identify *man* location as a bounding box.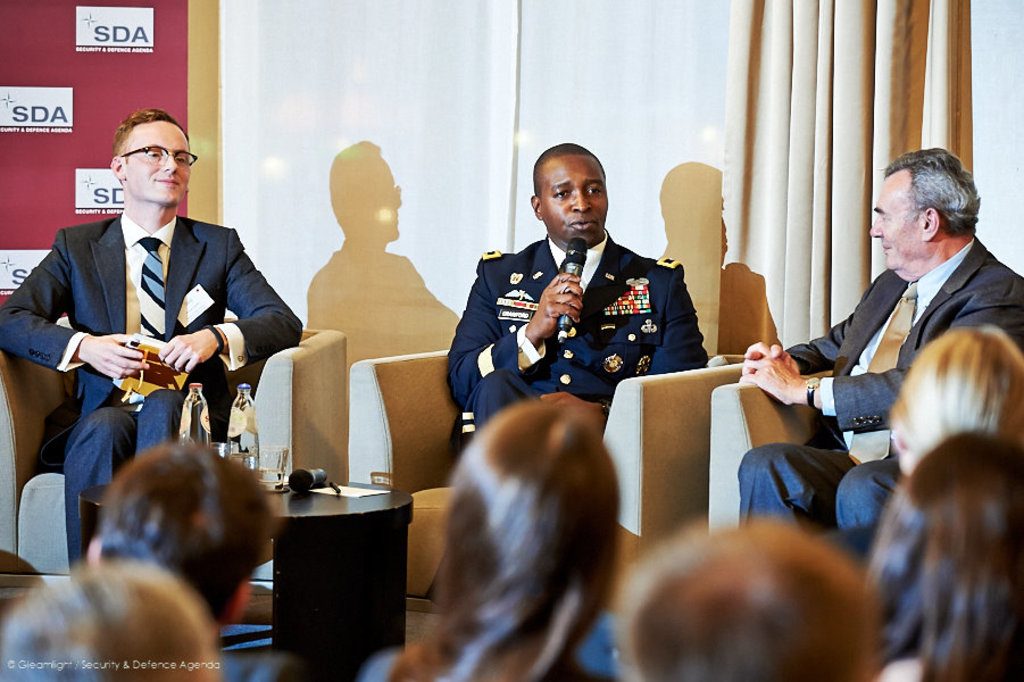
<box>738,145,1023,564</box>.
